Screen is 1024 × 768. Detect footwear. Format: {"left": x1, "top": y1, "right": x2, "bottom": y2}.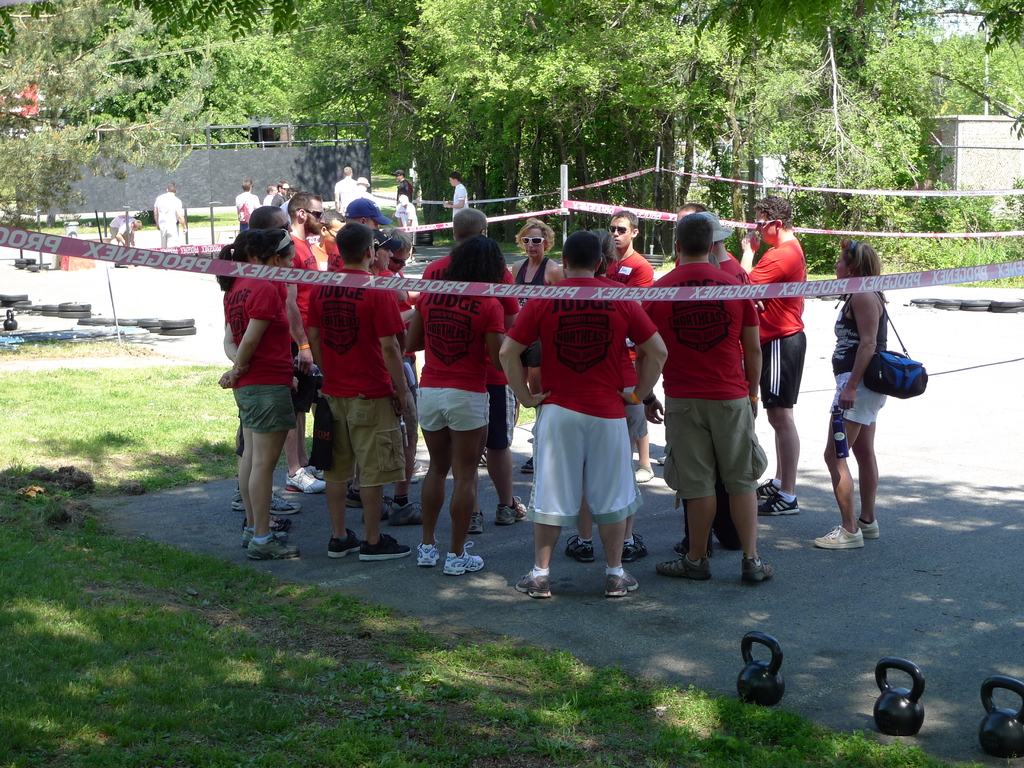
{"left": 496, "top": 495, "right": 529, "bottom": 527}.
